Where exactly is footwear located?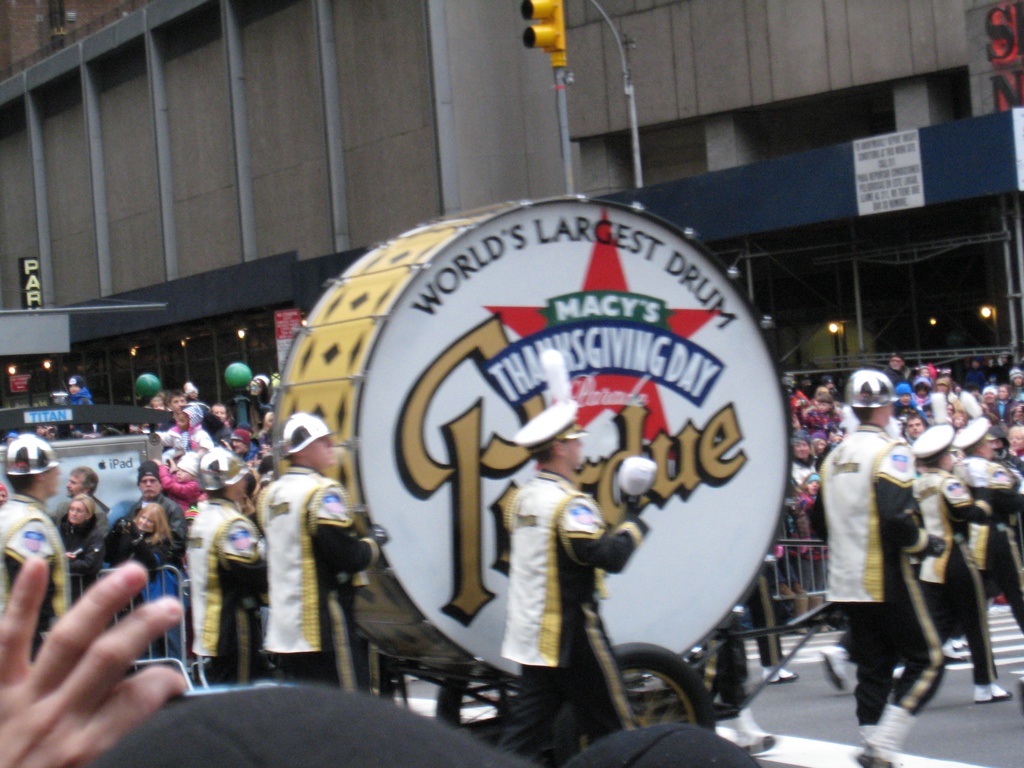
Its bounding box is [left=735, top=709, right=773, bottom=760].
